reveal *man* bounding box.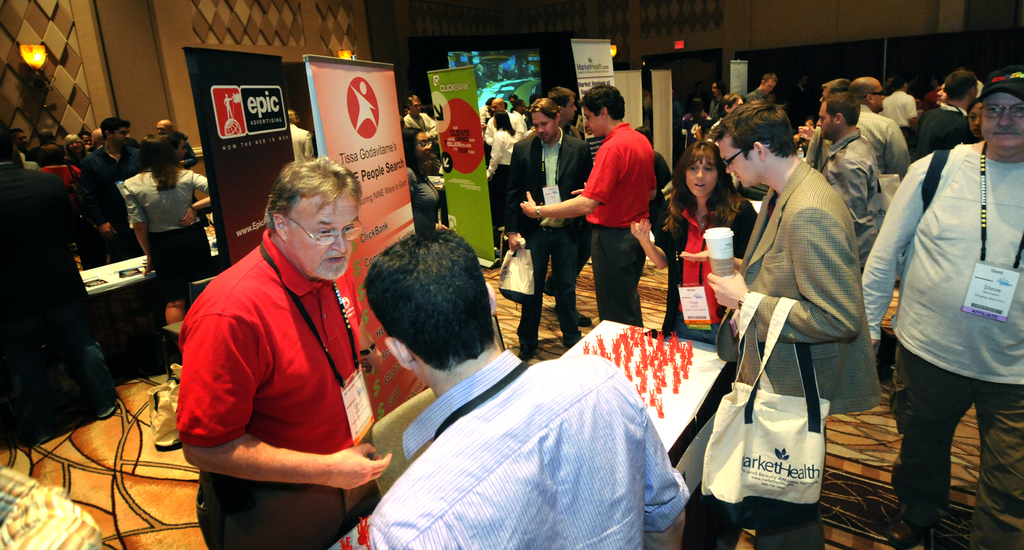
Revealed: 816, 90, 883, 277.
